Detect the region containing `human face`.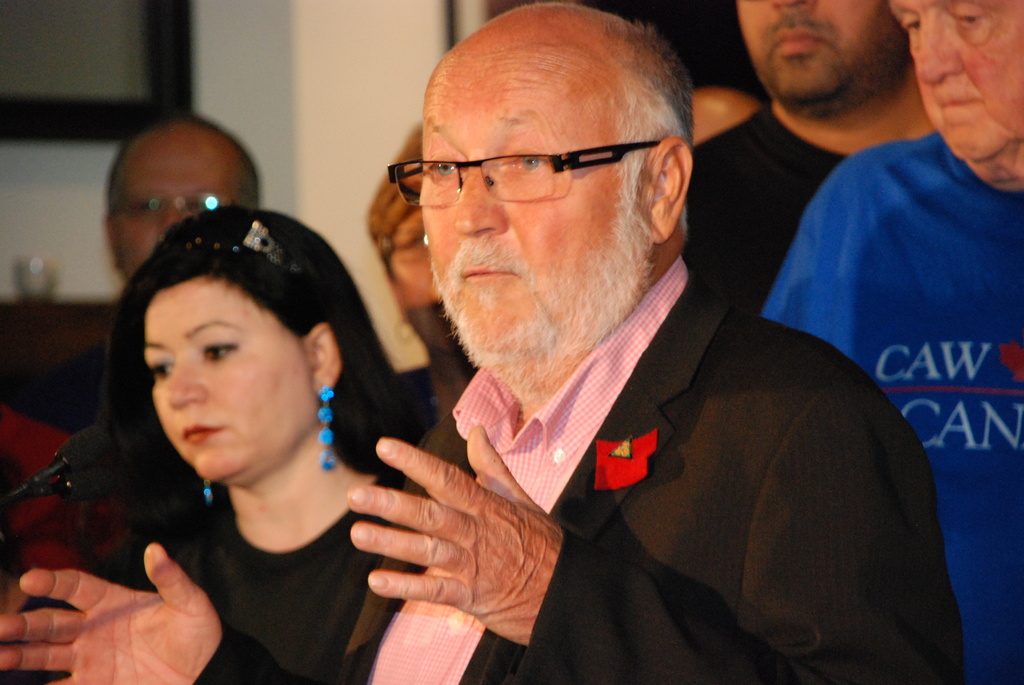
[x1=737, y1=0, x2=904, y2=94].
